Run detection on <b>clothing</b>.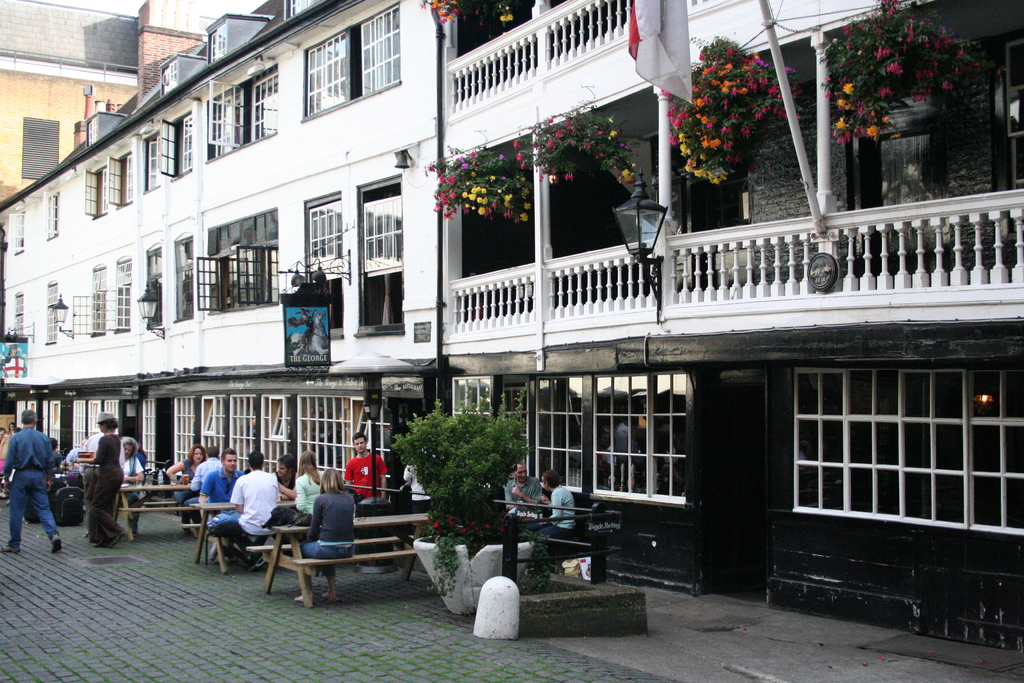
Result: x1=191 y1=453 x2=227 y2=493.
